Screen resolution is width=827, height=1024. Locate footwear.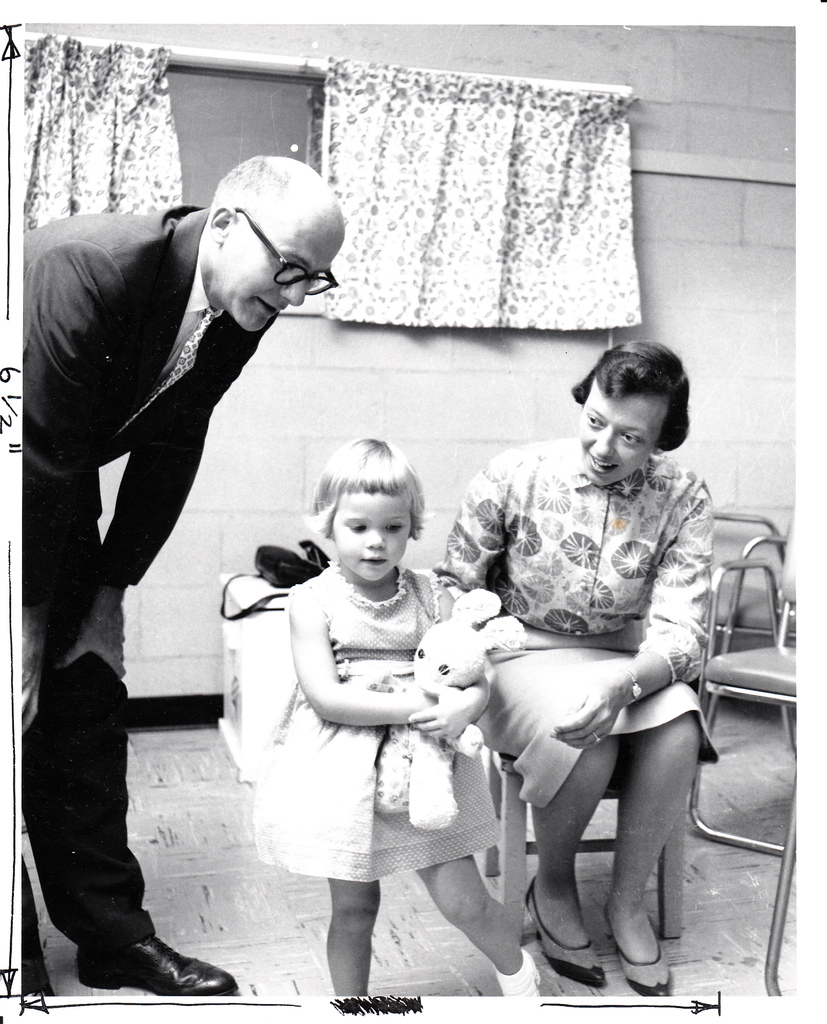
<region>522, 874, 606, 988</region>.
